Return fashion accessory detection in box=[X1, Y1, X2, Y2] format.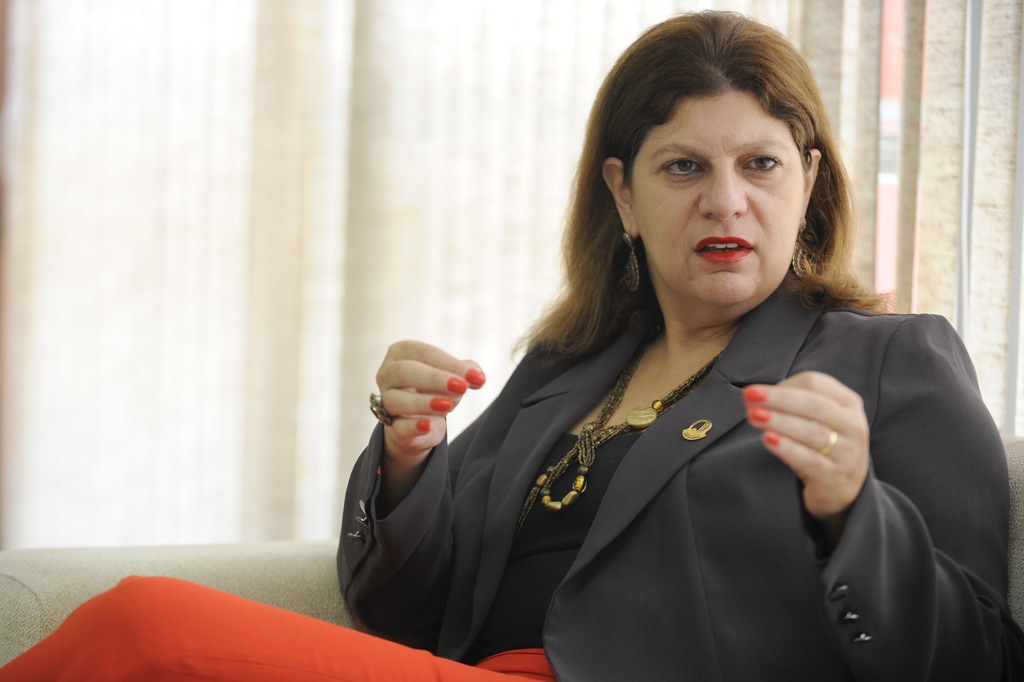
box=[371, 389, 401, 426].
